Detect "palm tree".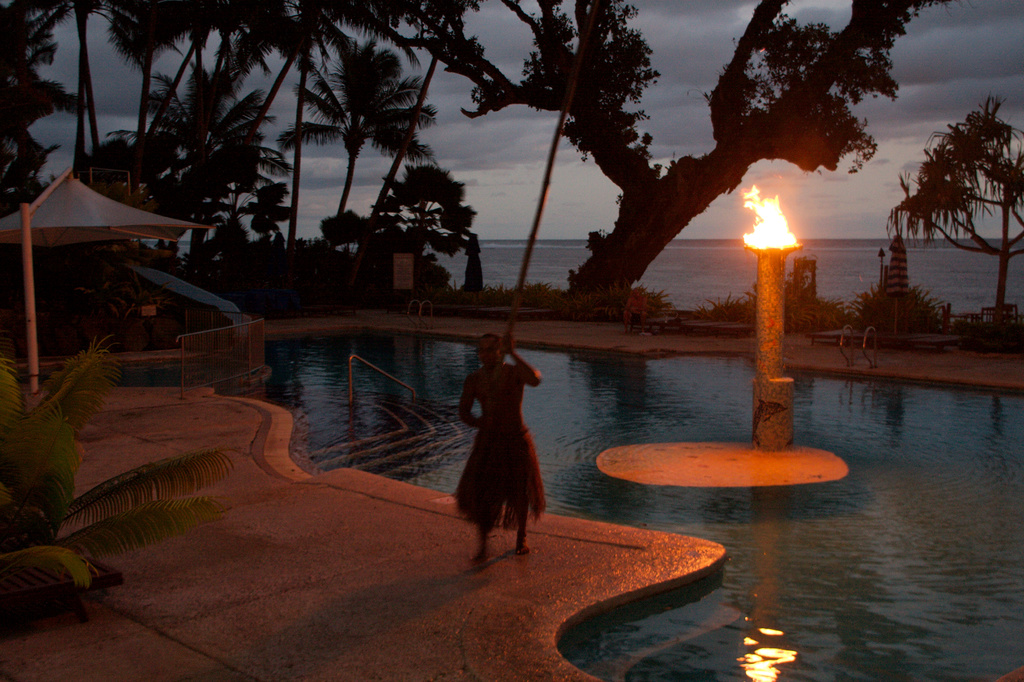
Detected at (138,74,275,227).
